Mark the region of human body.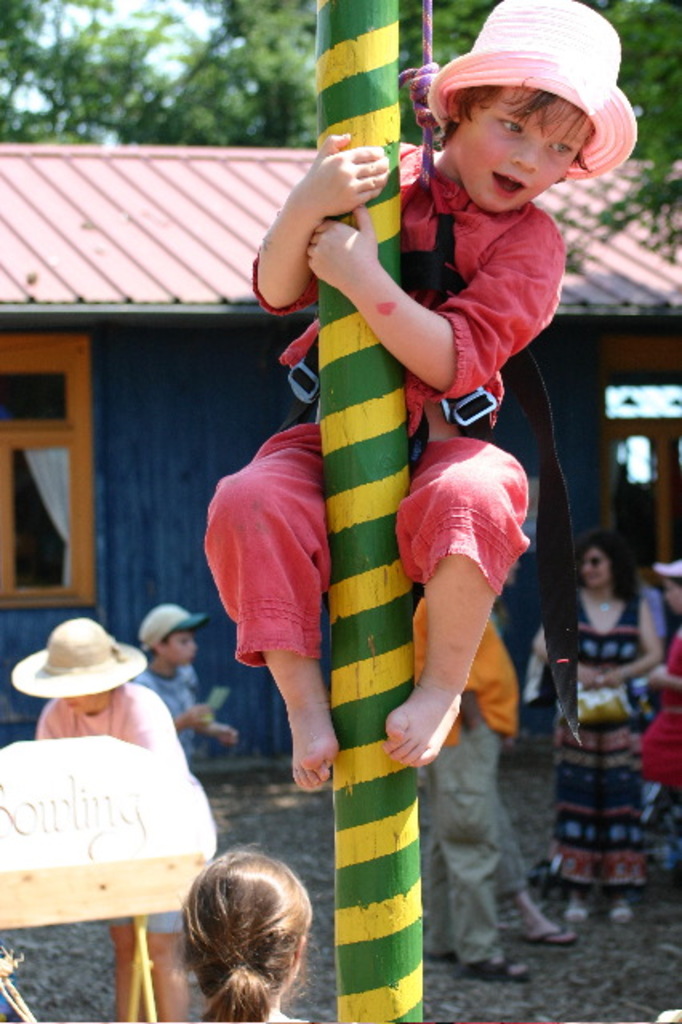
Region: bbox=[126, 603, 232, 771].
